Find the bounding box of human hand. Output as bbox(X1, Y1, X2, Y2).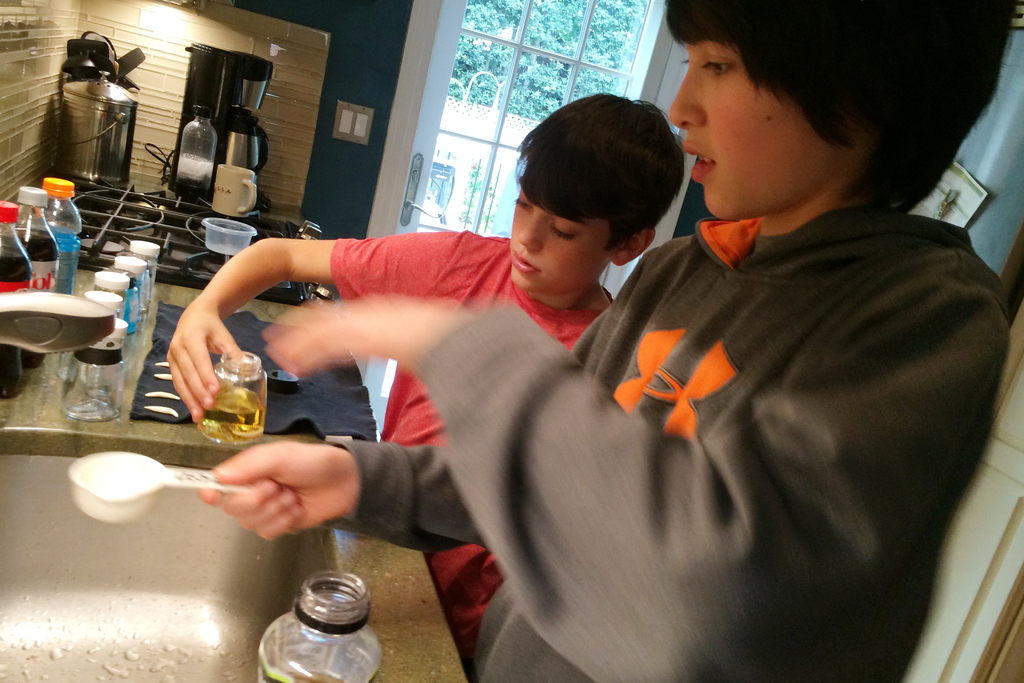
bbox(261, 299, 461, 378).
